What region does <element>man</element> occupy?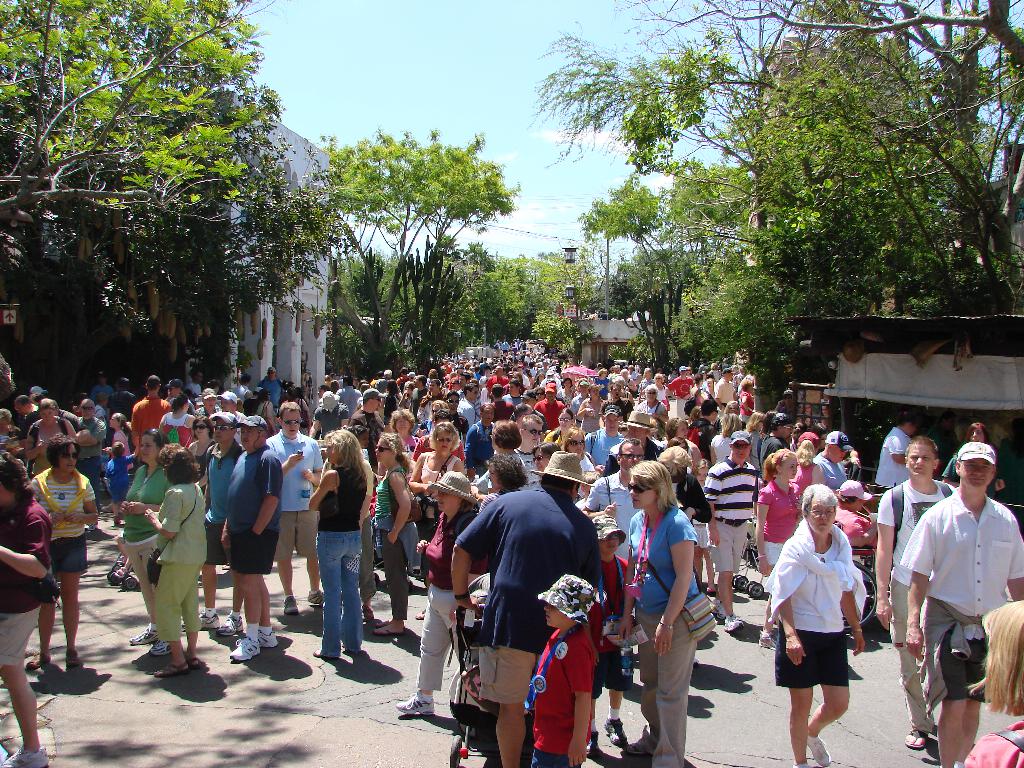
l=164, t=380, r=185, b=401.
